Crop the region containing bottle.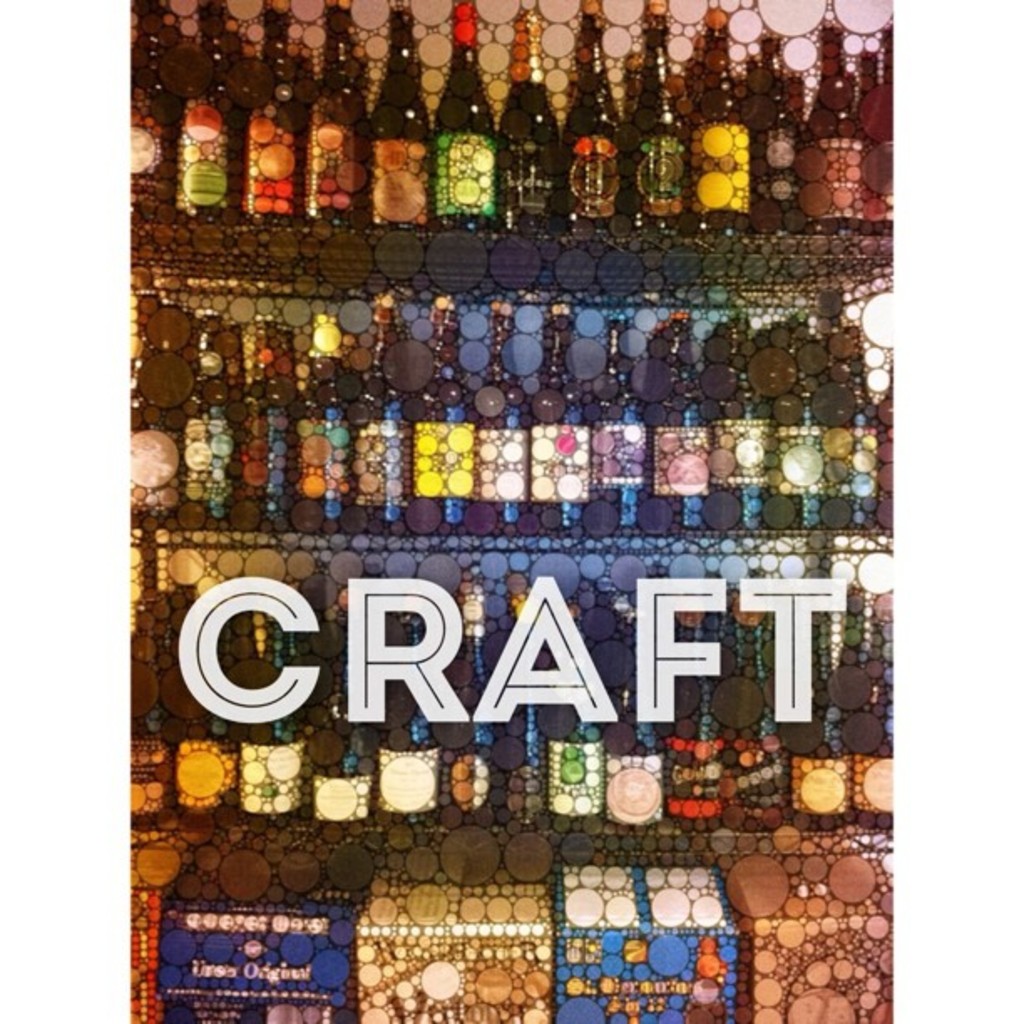
Crop region: box=[303, 0, 366, 231].
